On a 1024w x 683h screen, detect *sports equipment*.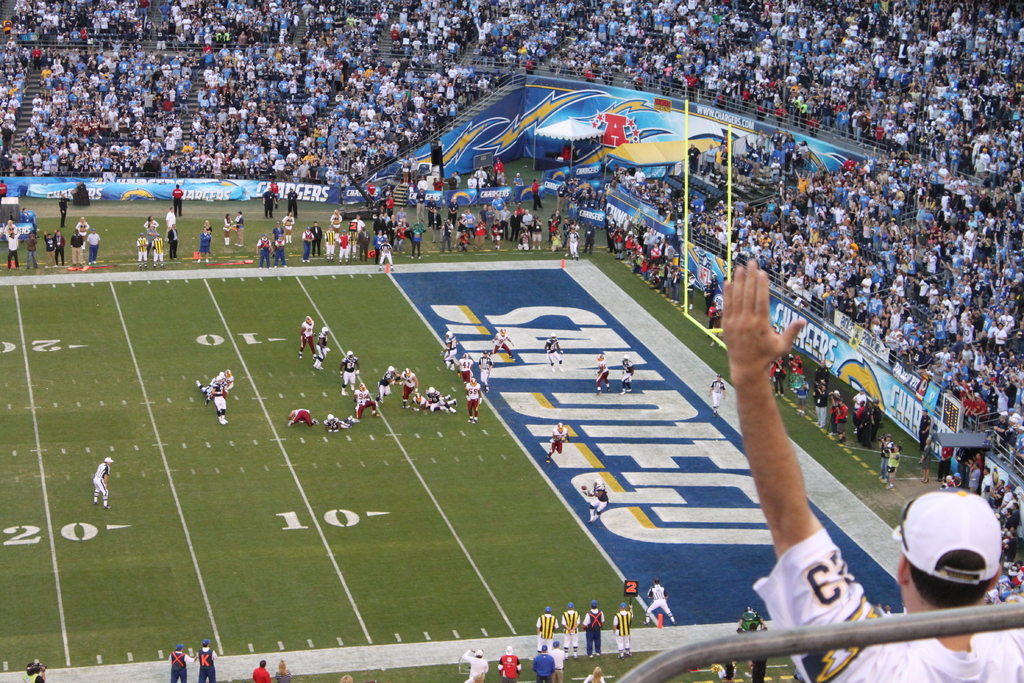
detection(593, 478, 607, 489).
